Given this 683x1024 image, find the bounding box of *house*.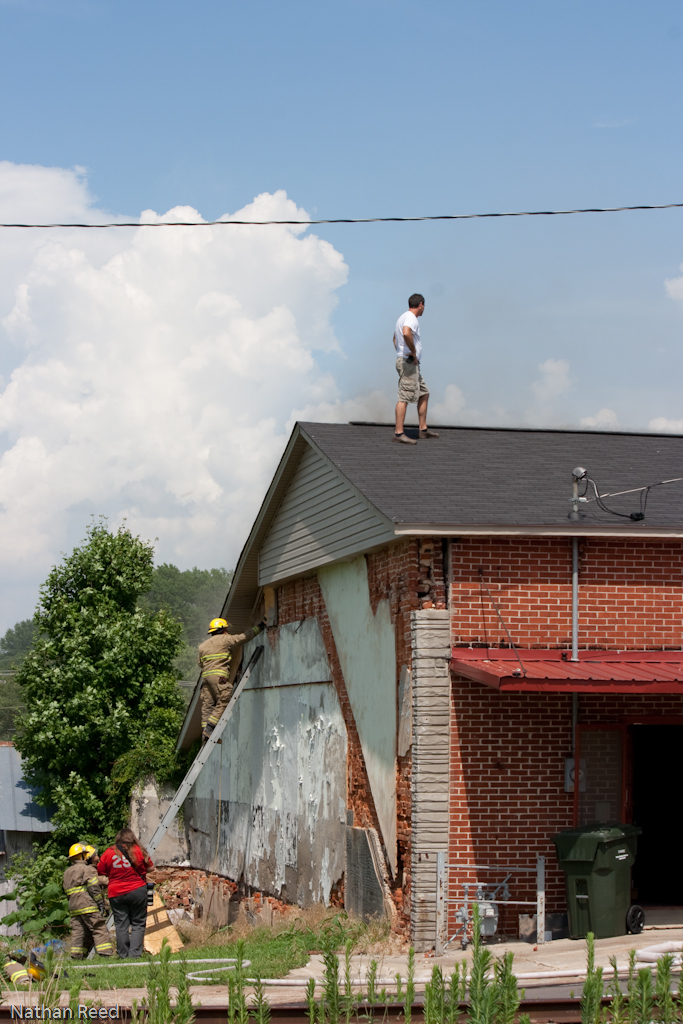
l=217, t=390, r=675, b=918.
